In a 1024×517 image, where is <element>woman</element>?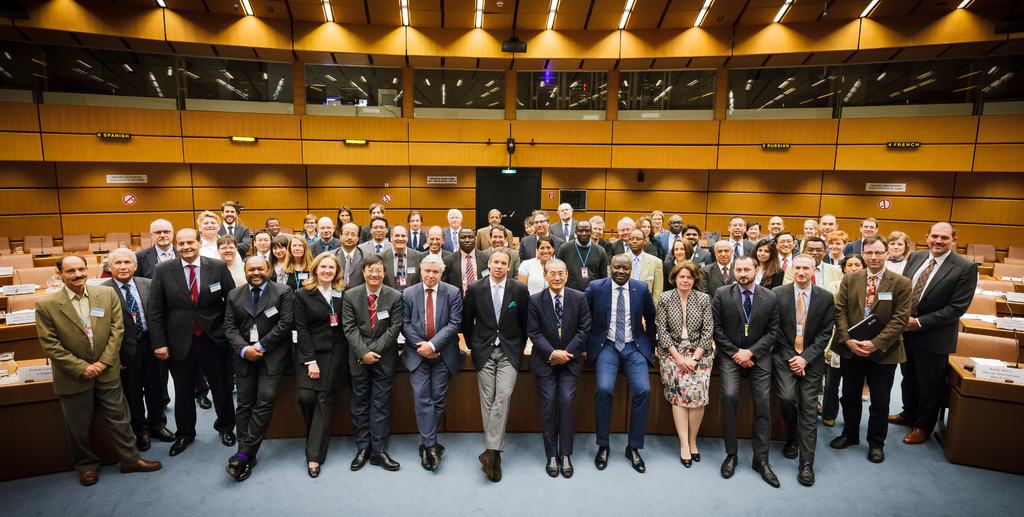
278,232,316,297.
